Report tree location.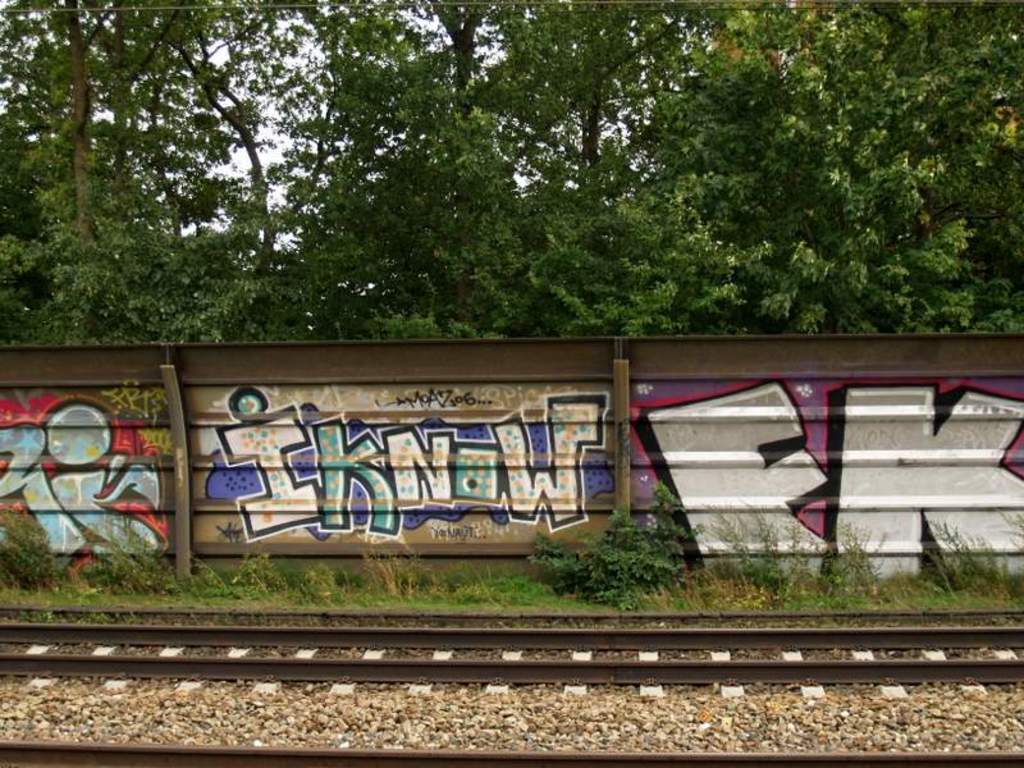
Report: box(508, 472, 694, 593).
